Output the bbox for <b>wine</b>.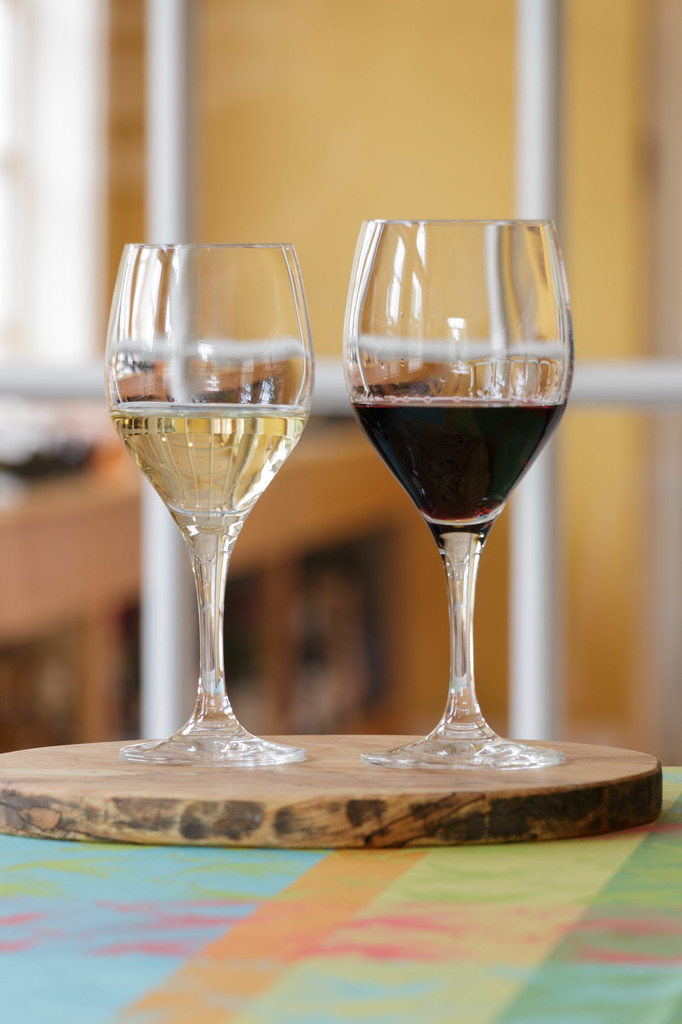
x1=351 y1=392 x2=575 y2=524.
